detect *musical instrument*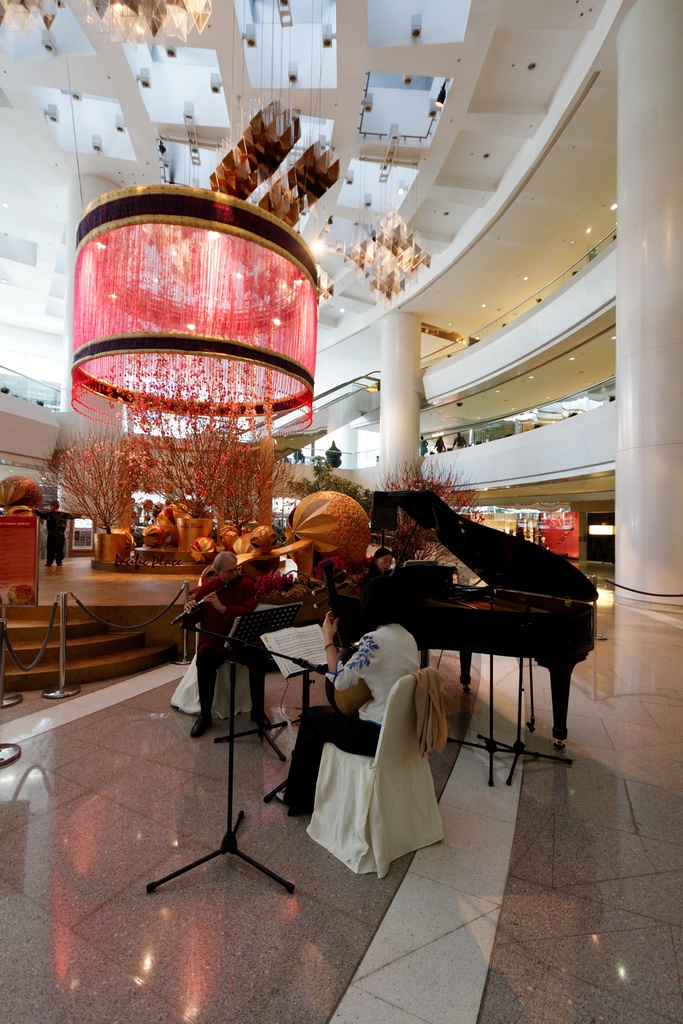
Rect(302, 484, 598, 749)
